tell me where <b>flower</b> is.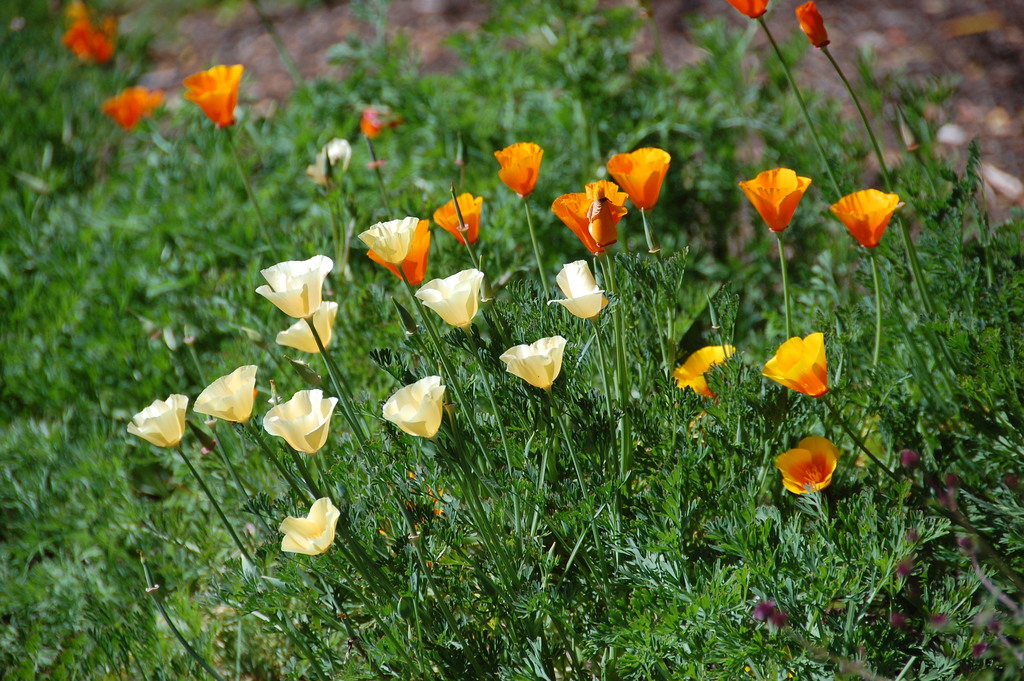
<b>flower</b> is at [x1=794, y1=0, x2=829, y2=52].
